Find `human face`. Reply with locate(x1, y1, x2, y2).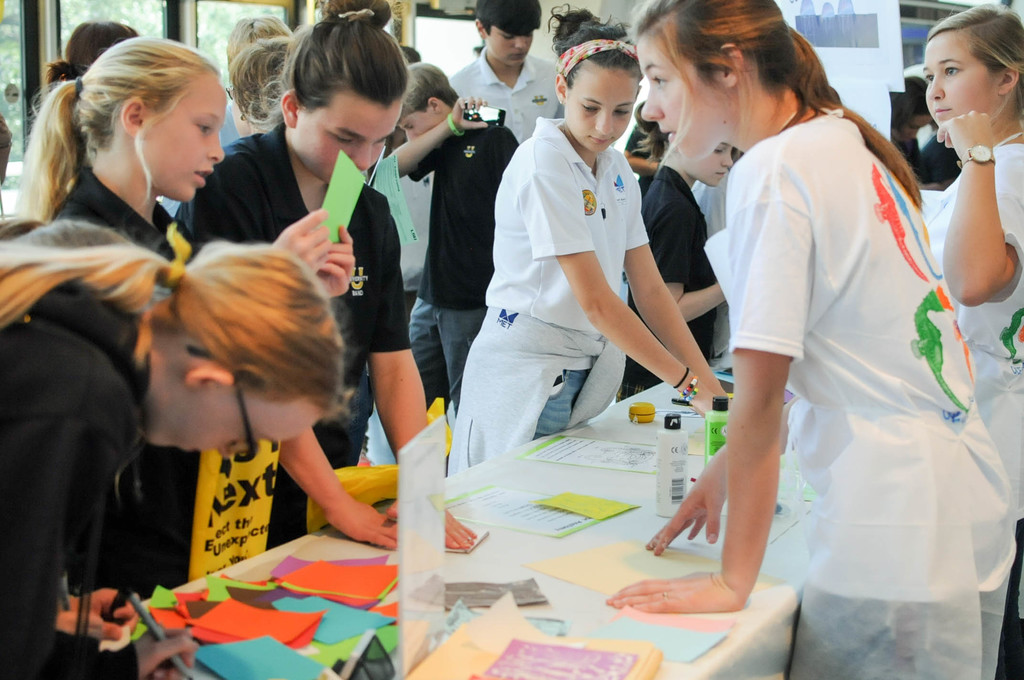
locate(147, 390, 319, 457).
